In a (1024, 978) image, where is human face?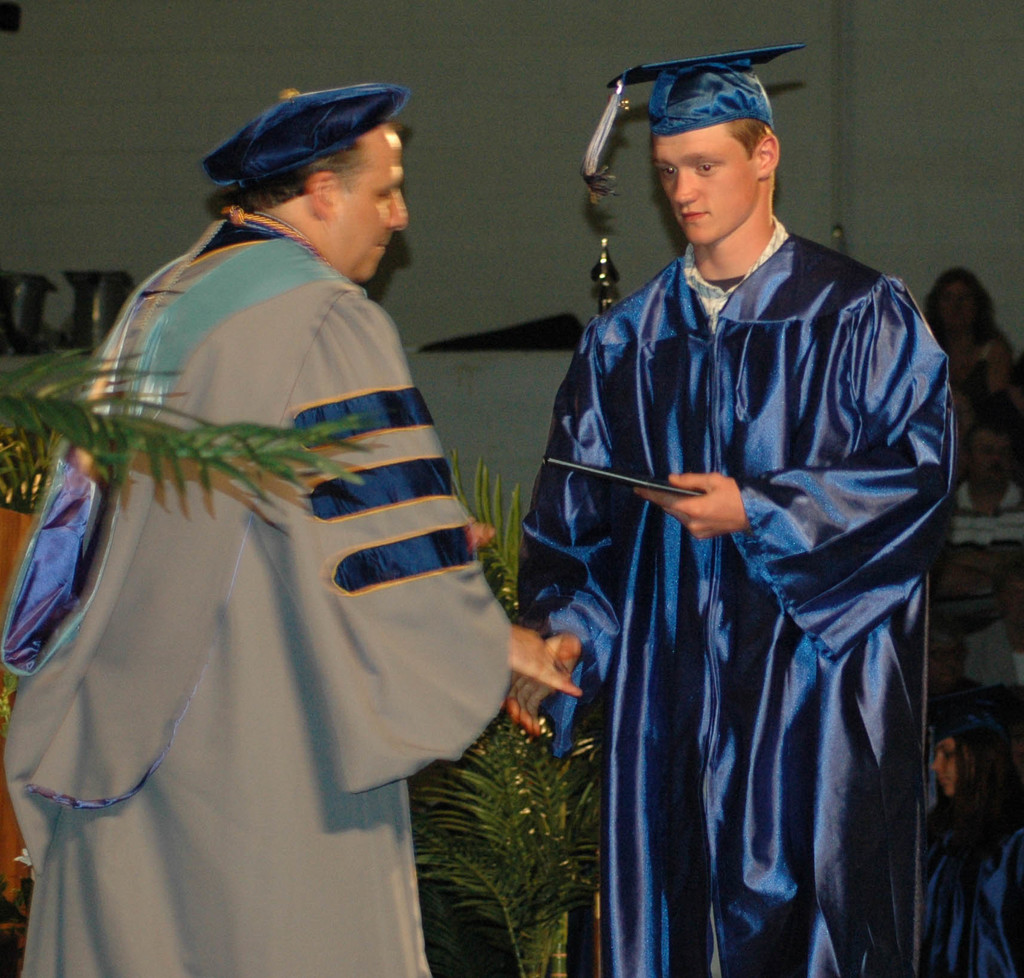
x1=652, y1=124, x2=757, y2=244.
